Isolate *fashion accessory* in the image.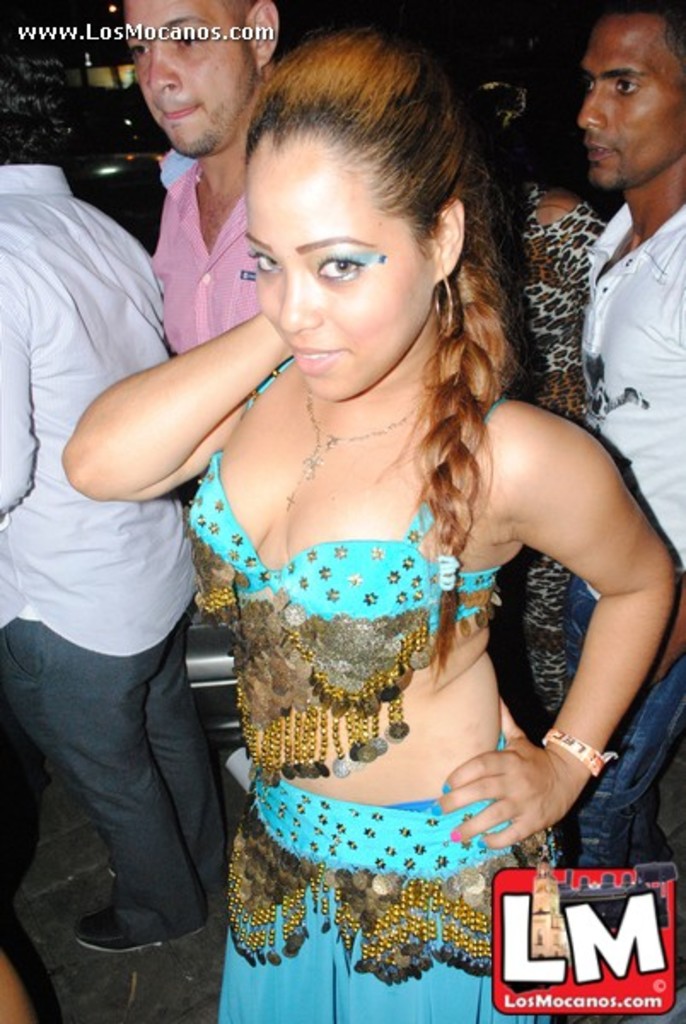
Isolated region: (x1=111, y1=864, x2=116, y2=872).
